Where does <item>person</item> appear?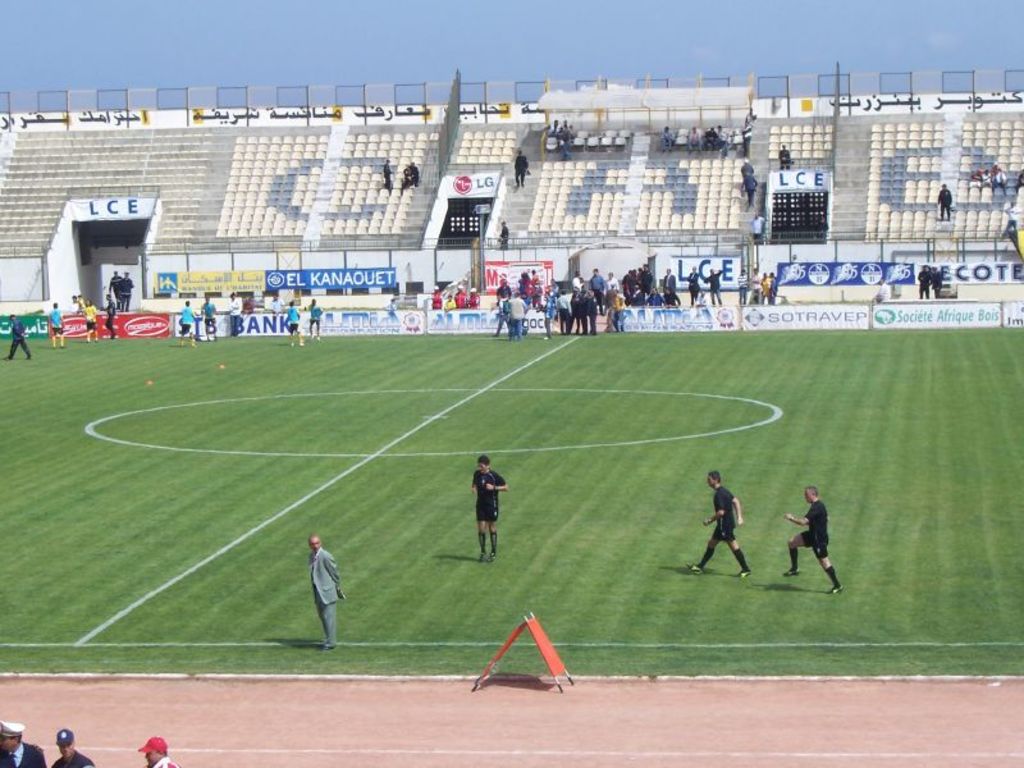
Appears at box=[748, 211, 771, 234].
